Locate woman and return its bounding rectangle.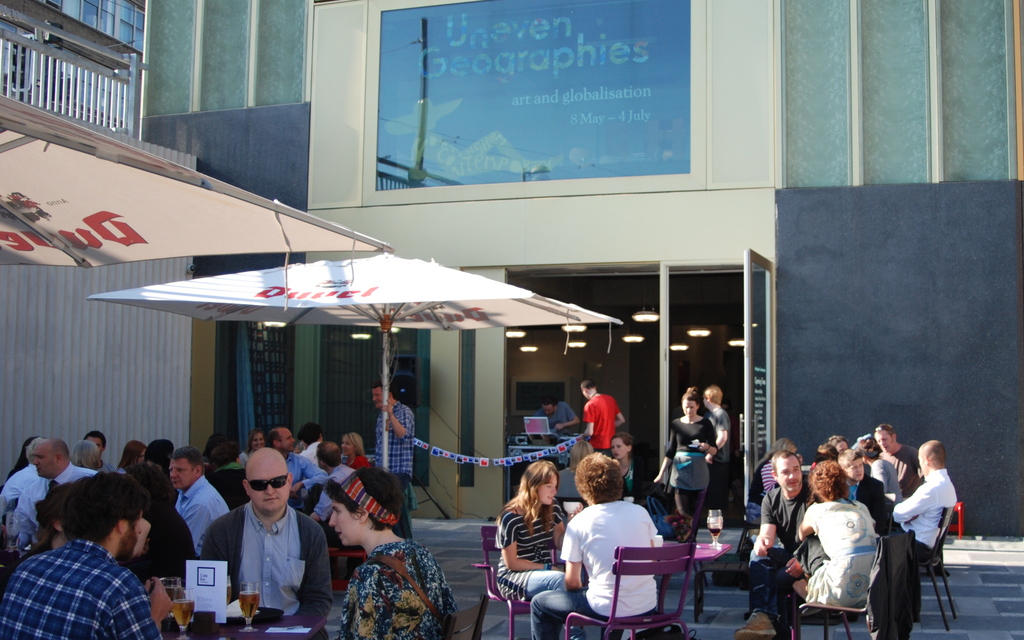
{"x1": 113, "y1": 439, "x2": 147, "y2": 470}.
